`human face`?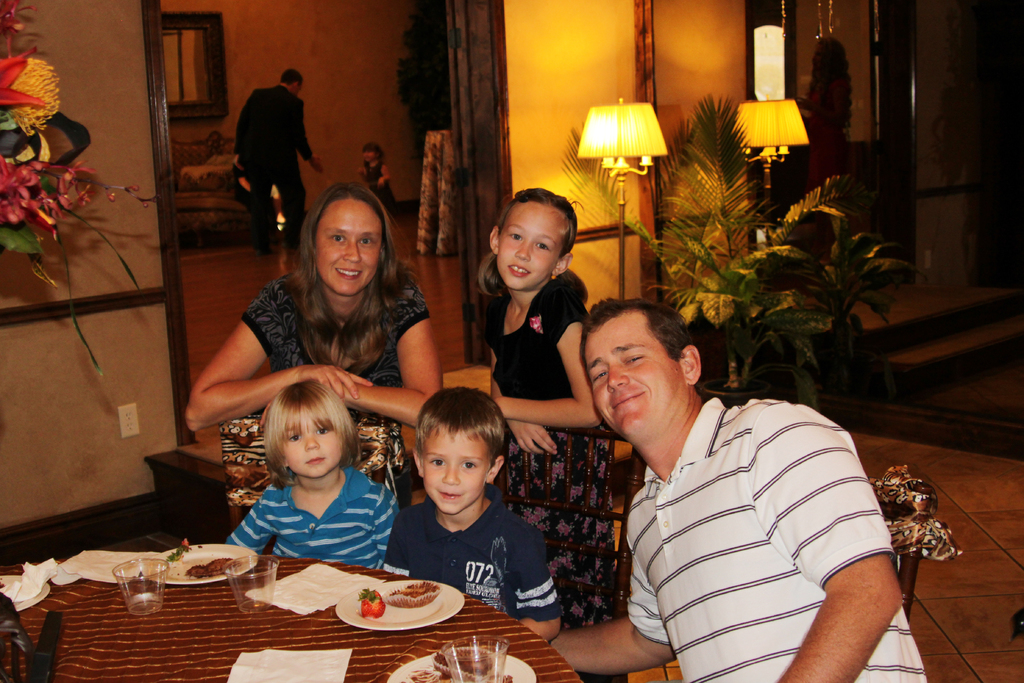
crop(285, 433, 344, 477)
